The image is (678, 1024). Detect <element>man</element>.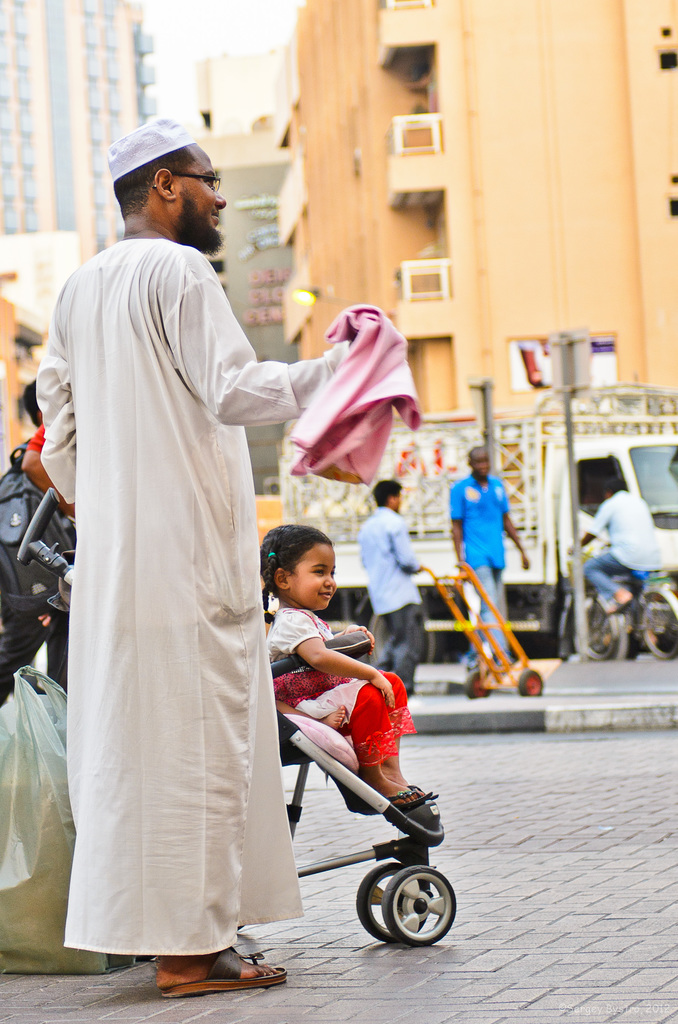
Detection: x1=571, y1=465, x2=662, y2=638.
